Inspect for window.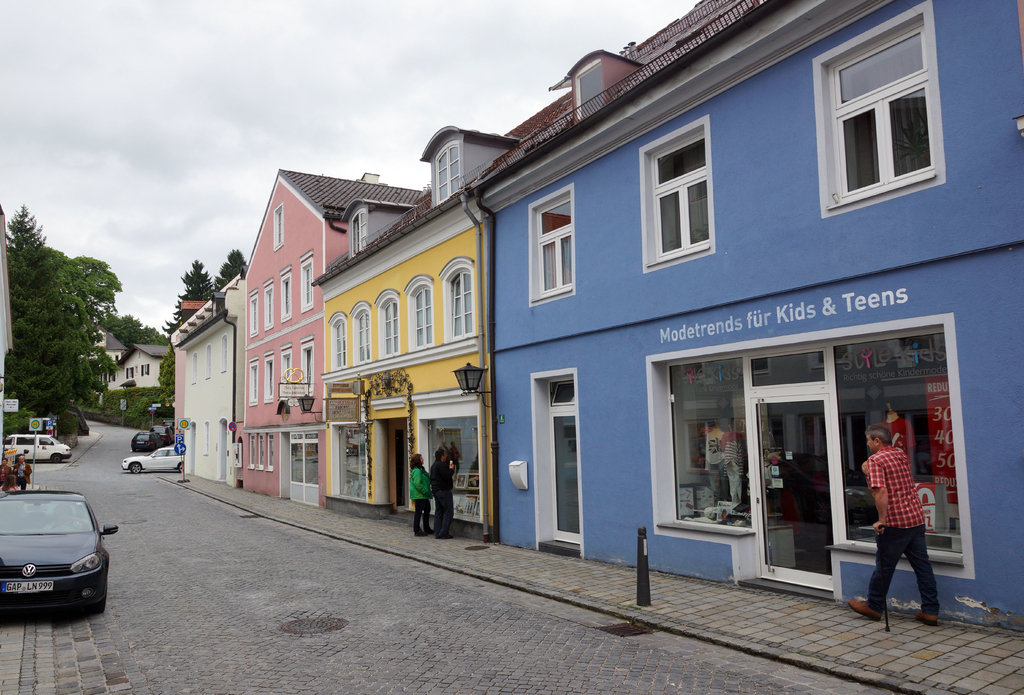
Inspection: crop(248, 360, 260, 406).
